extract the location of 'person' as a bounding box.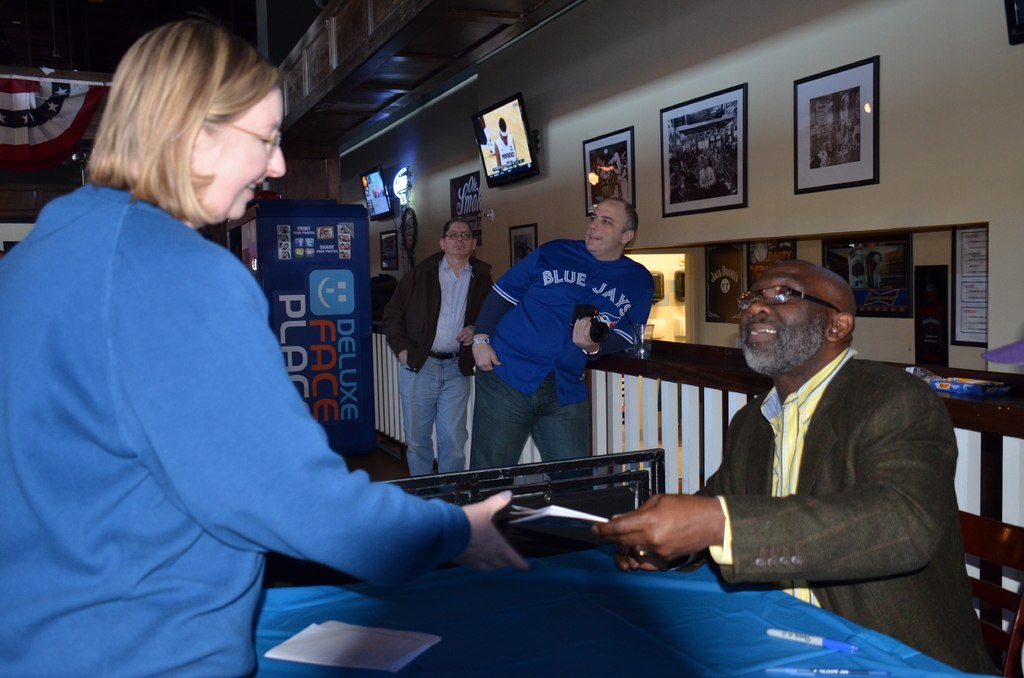
[x1=465, y1=197, x2=653, y2=483].
